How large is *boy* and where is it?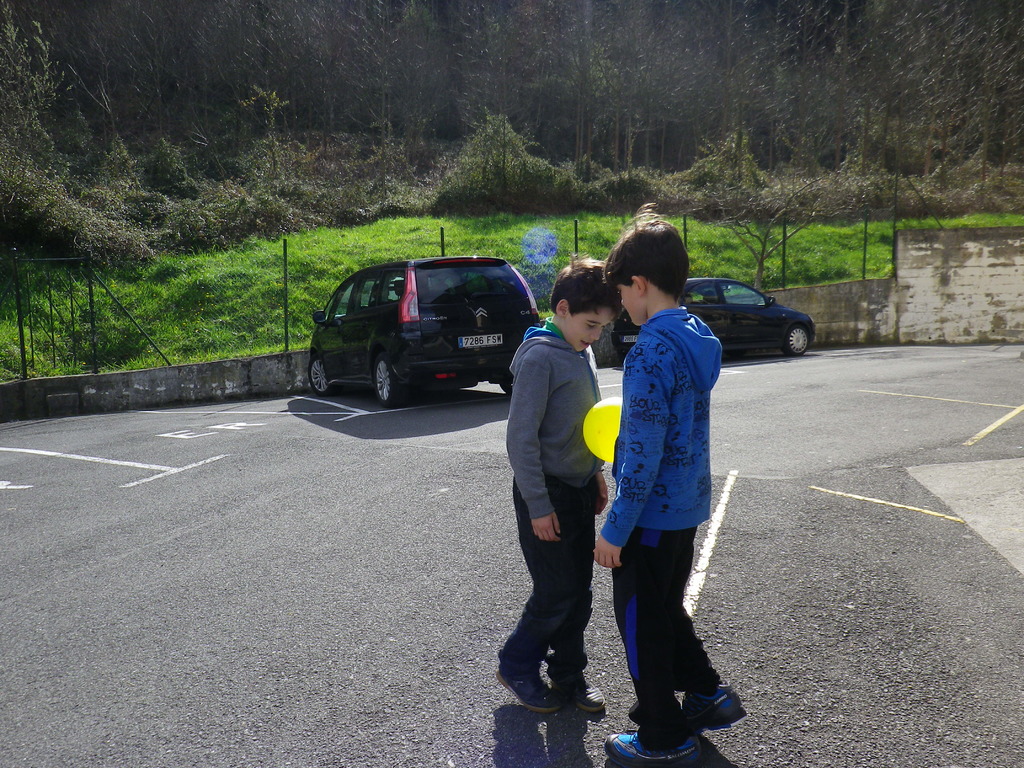
Bounding box: {"x1": 491, "y1": 252, "x2": 625, "y2": 719}.
